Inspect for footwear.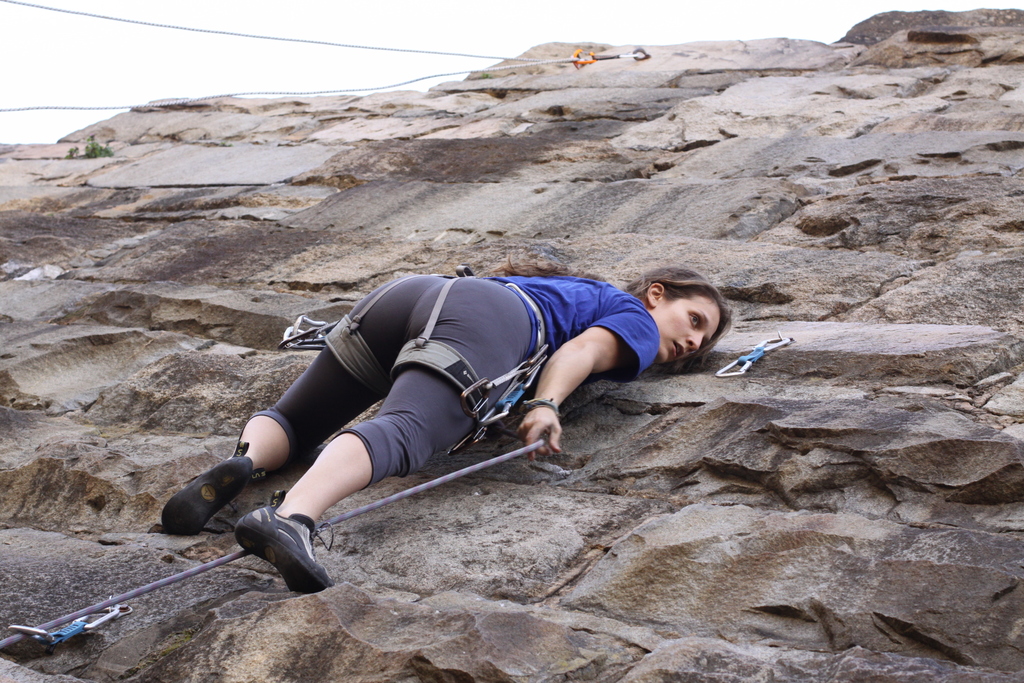
Inspection: pyautogui.locateOnScreen(158, 440, 270, 539).
